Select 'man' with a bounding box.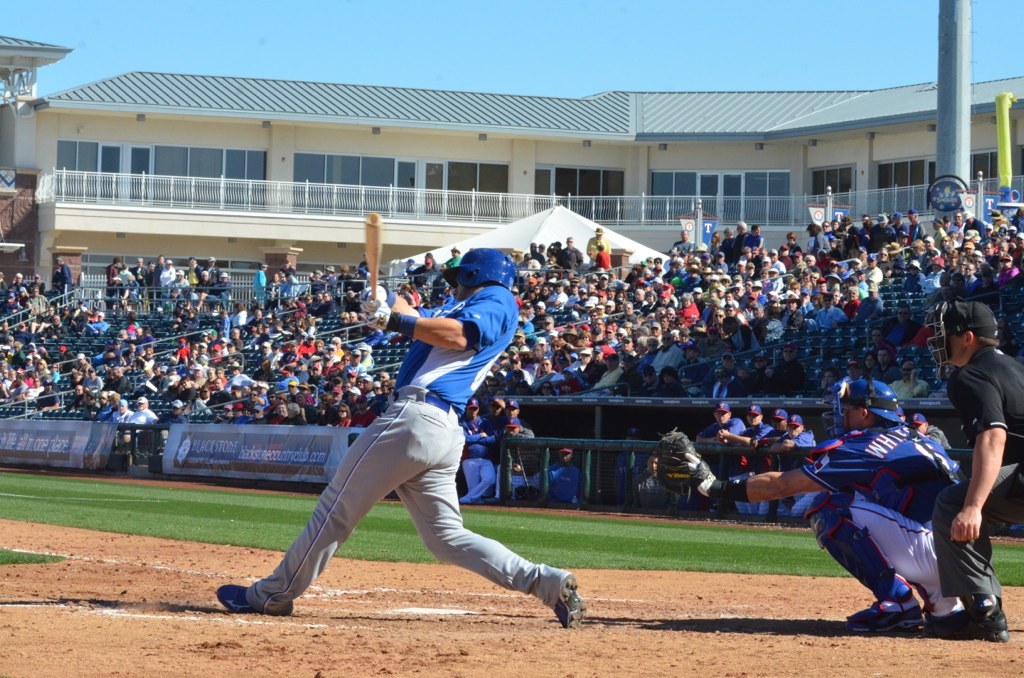
region(172, 270, 189, 296).
